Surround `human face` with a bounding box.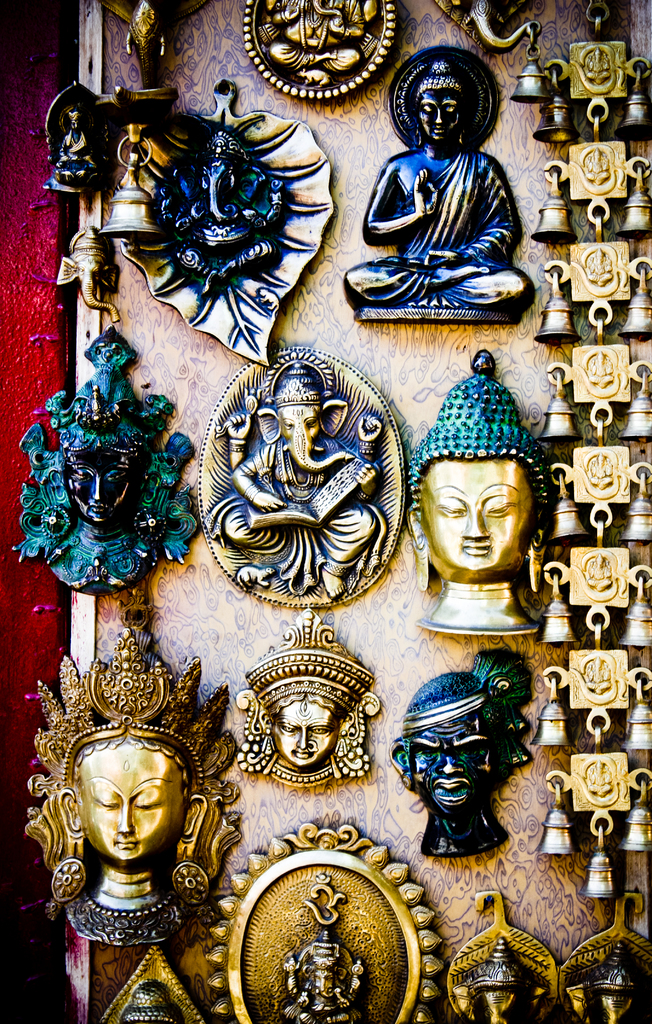
[left=405, top=725, right=506, bottom=804].
